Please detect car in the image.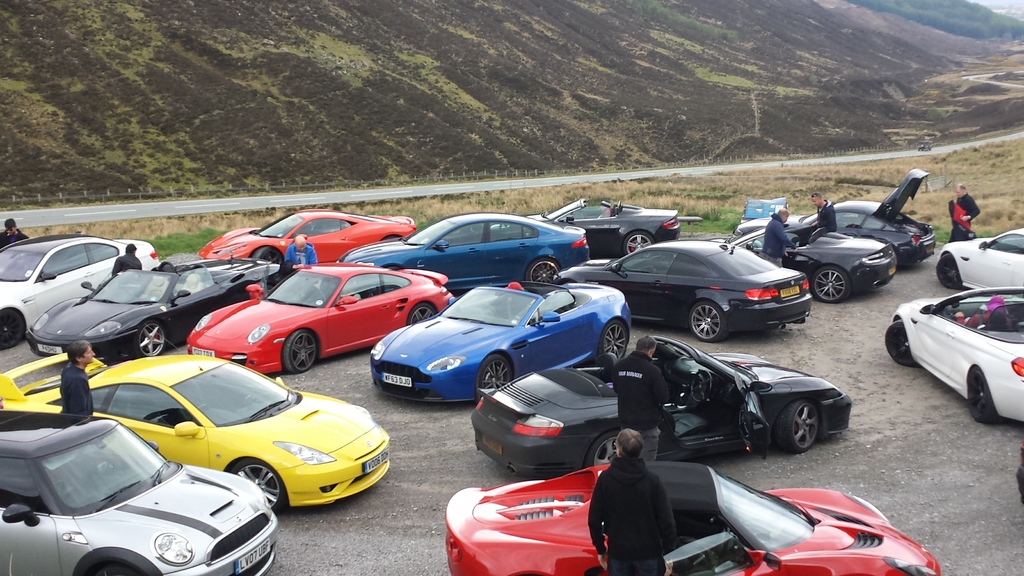
{"left": 444, "top": 460, "right": 941, "bottom": 575}.
